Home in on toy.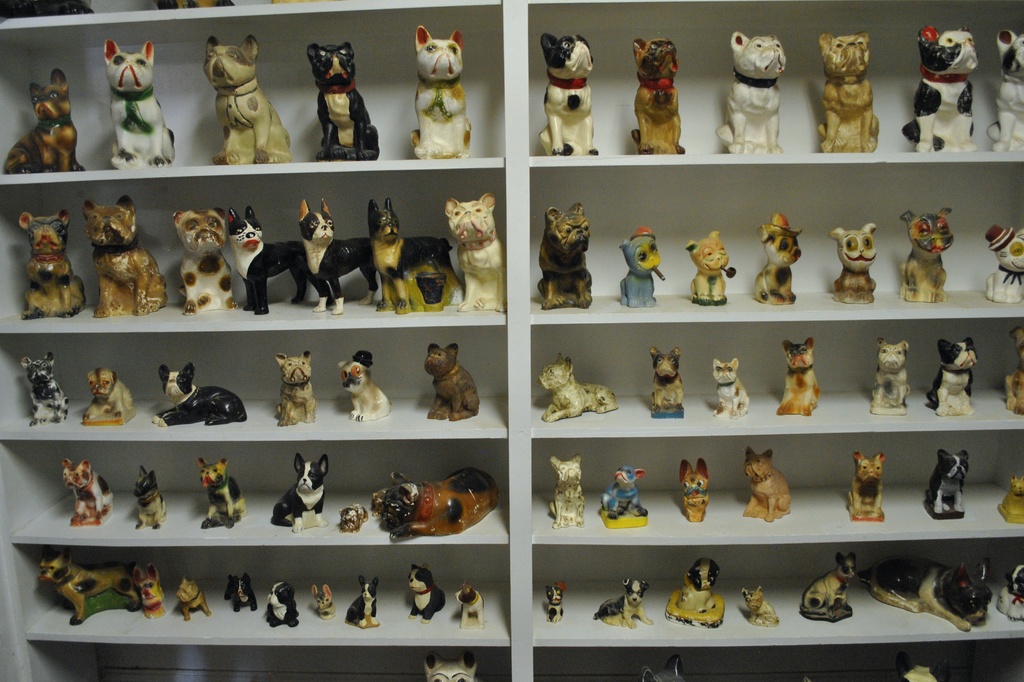
Homed in at locate(828, 225, 877, 307).
